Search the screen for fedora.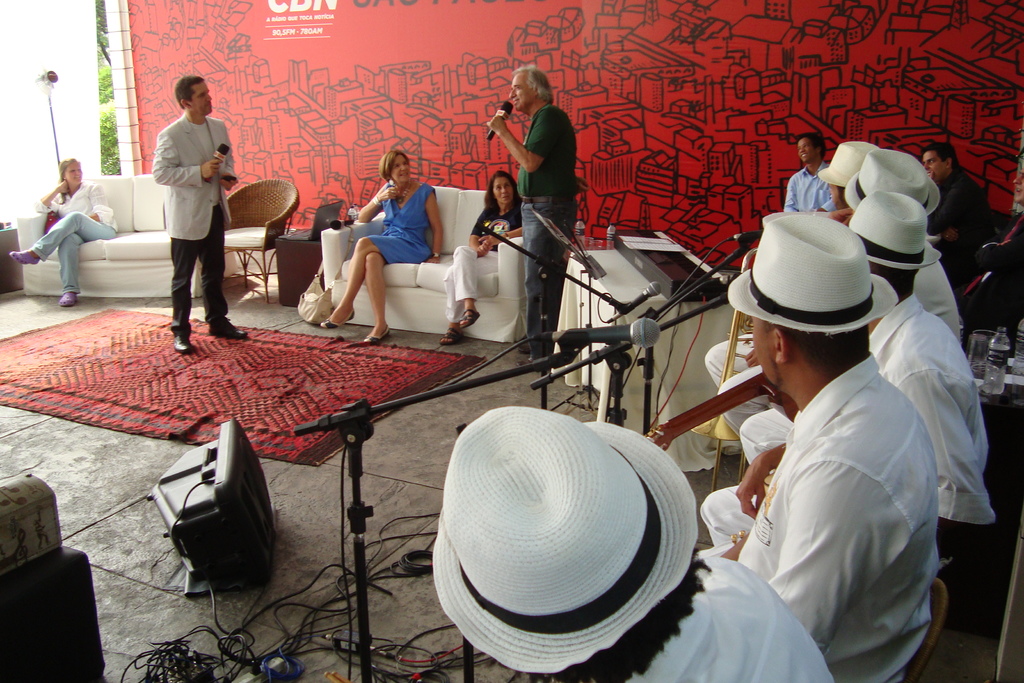
Found at pyautogui.locateOnScreen(850, 144, 941, 210).
